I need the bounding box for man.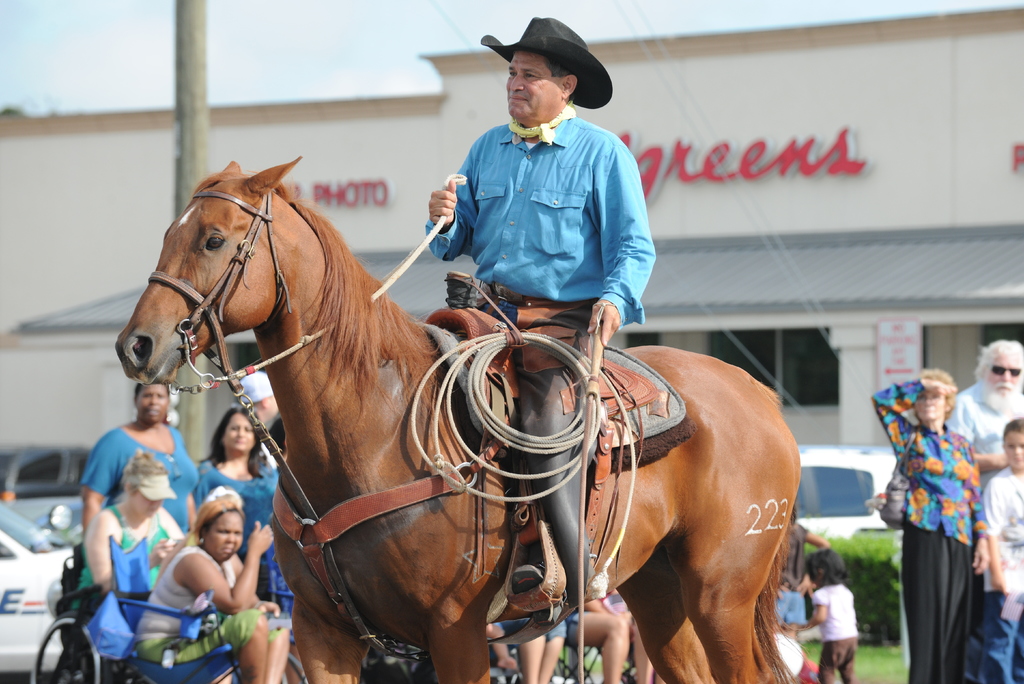
Here it is: (left=945, top=340, right=1023, bottom=493).
